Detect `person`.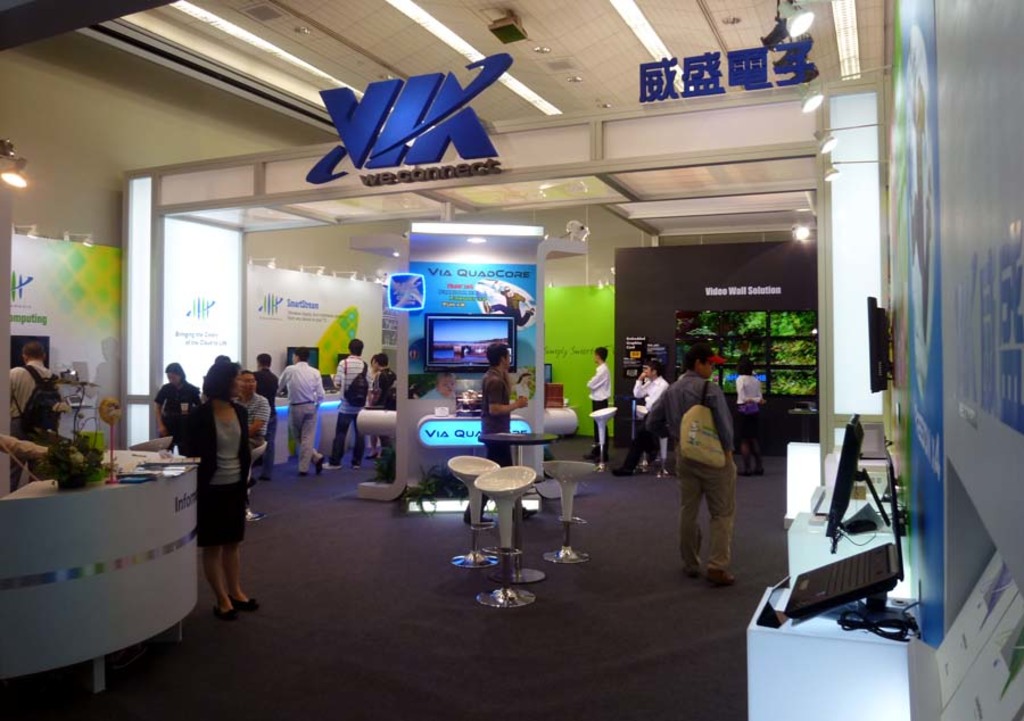
Detected at BBox(585, 345, 614, 466).
